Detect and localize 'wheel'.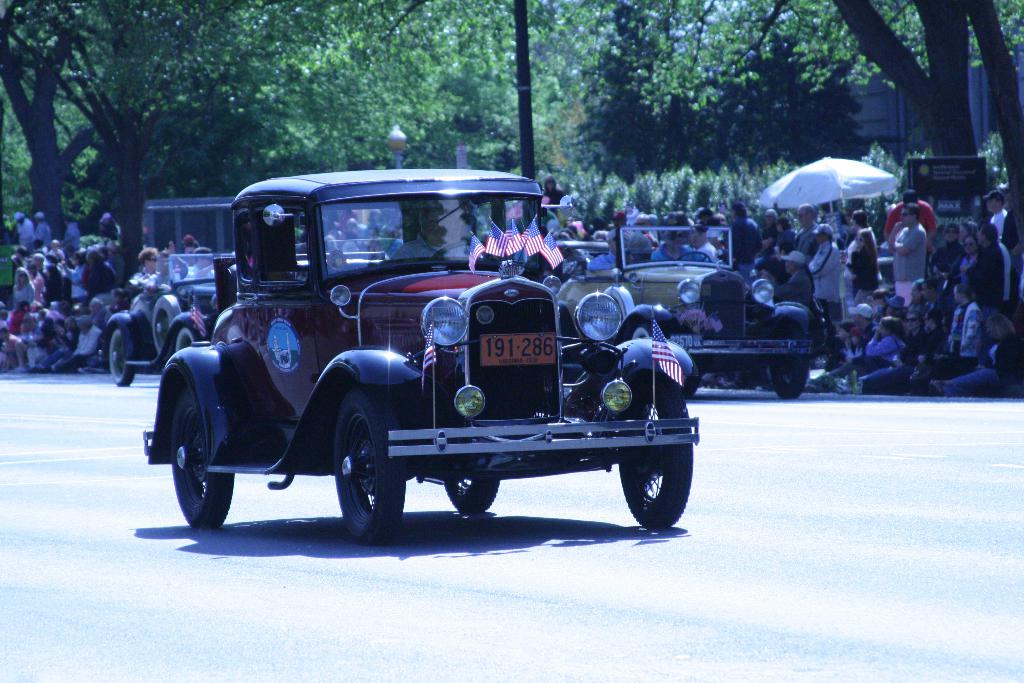
Localized at [left=327, top=422, right=392, bottom=534].
